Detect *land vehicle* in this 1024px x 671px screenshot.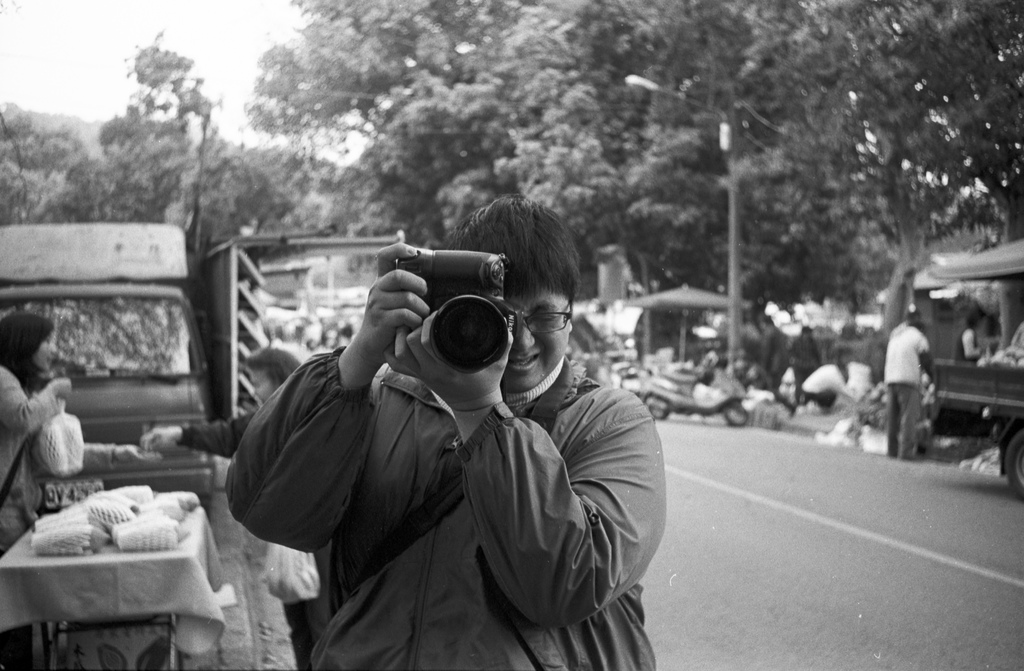
Detection: rect(8, 209, 226, 515).
